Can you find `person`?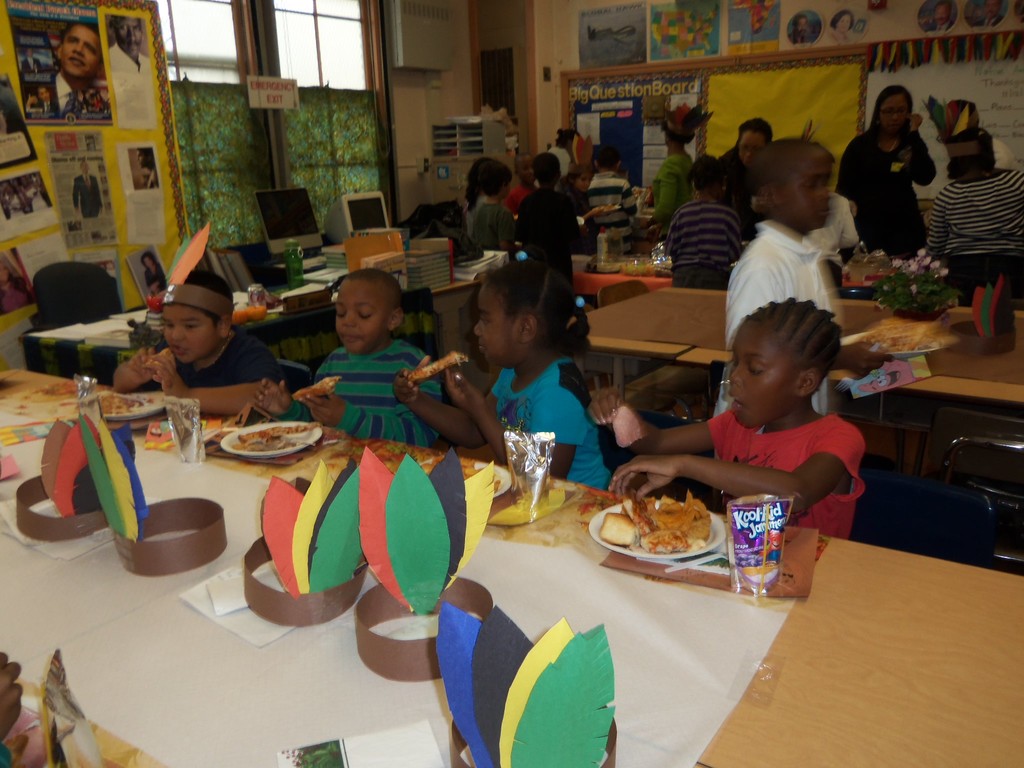
Yes, bounding box: (left=108, top=15, right=151, bottom=76).
